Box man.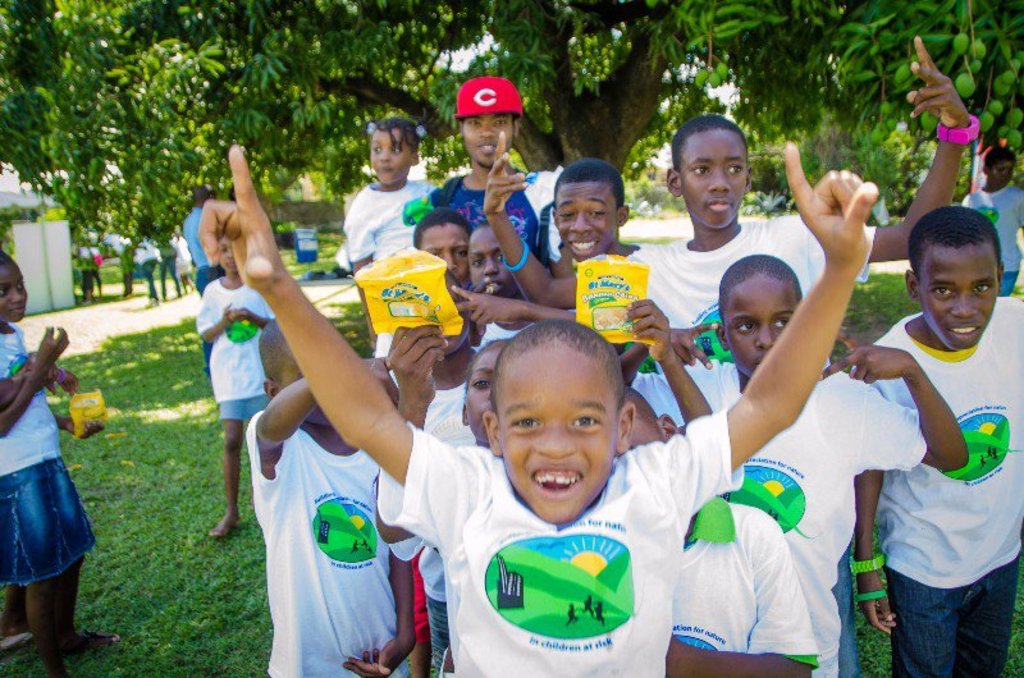
<region>623, 111, 867, 391</region>.
